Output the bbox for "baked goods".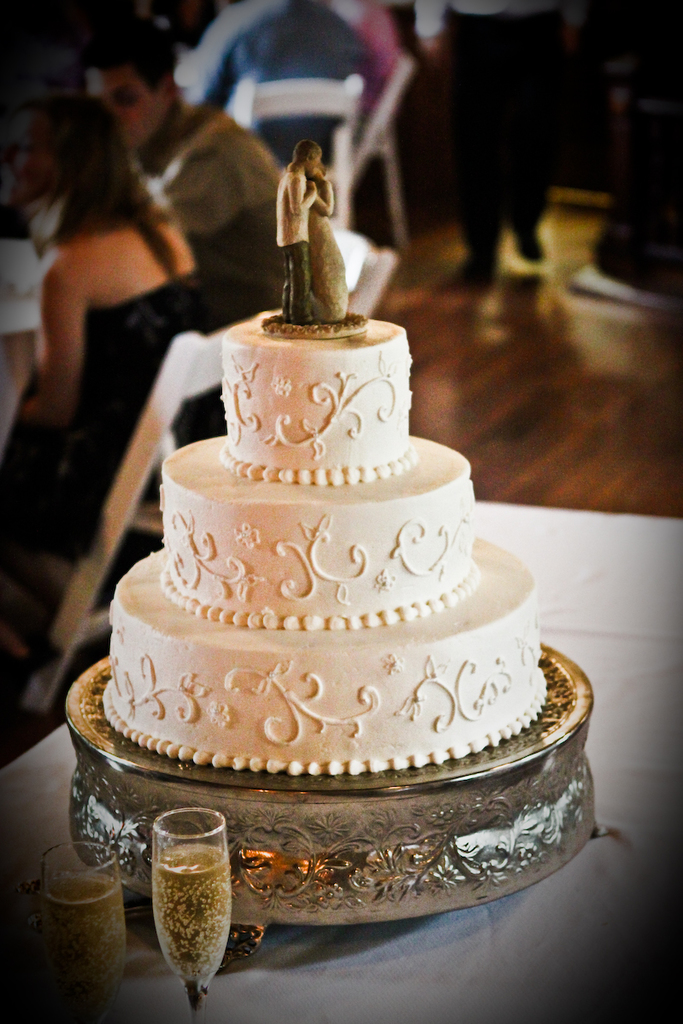
box=[99, 307, 549, 778].
